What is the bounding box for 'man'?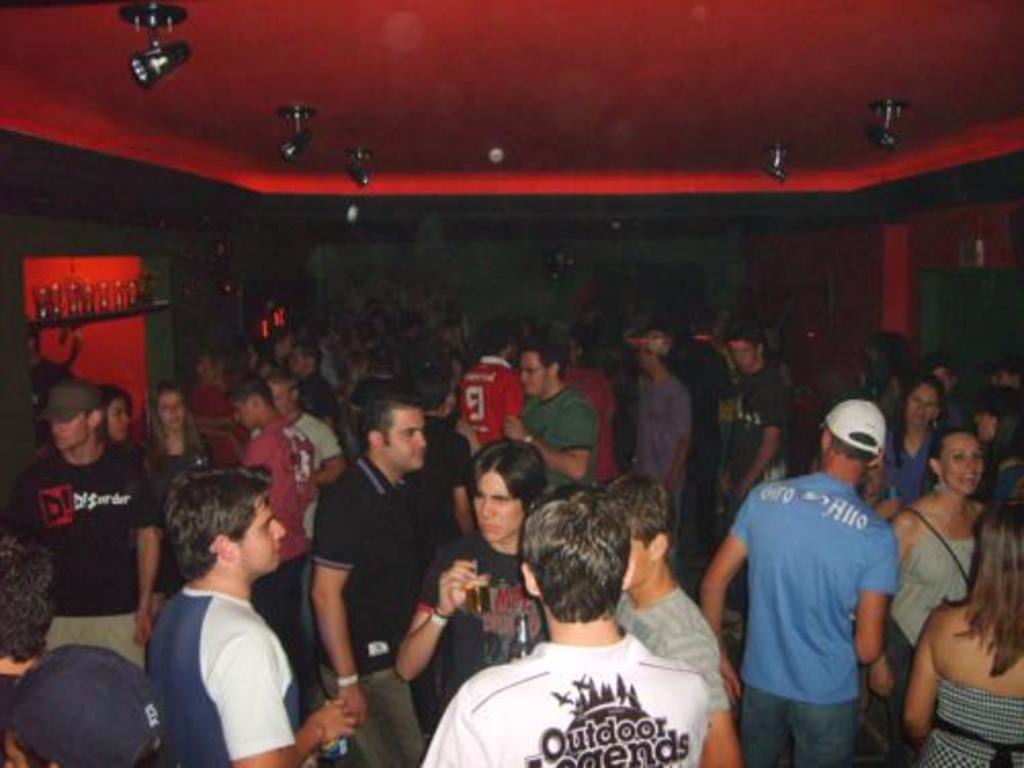
box=[420, 369, 473, 528].
